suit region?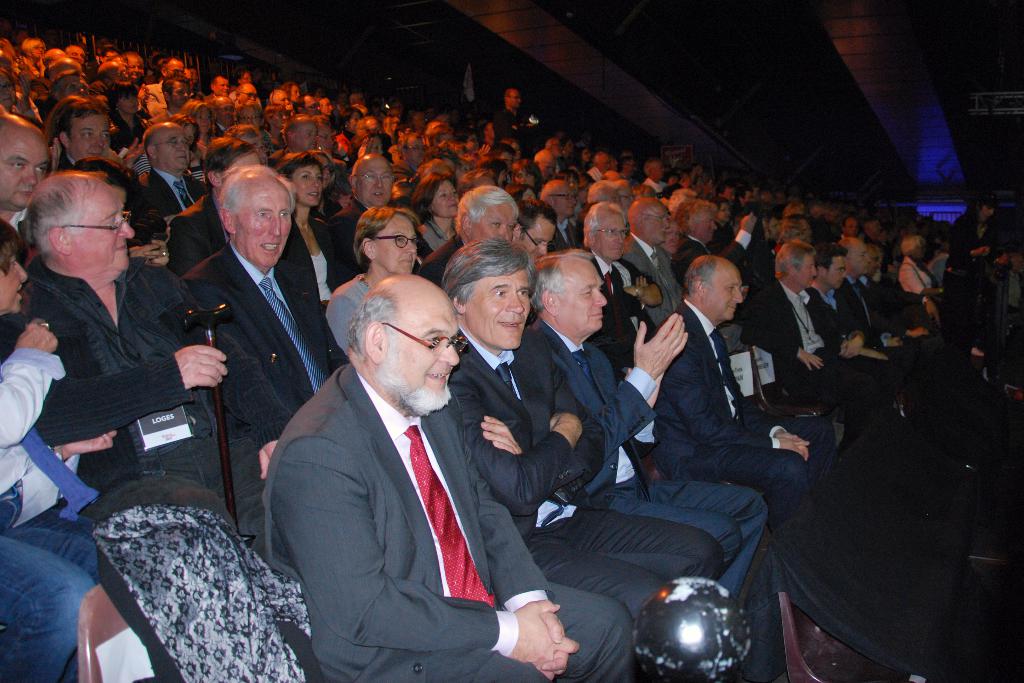
box=[588, 255, 657, 353]
